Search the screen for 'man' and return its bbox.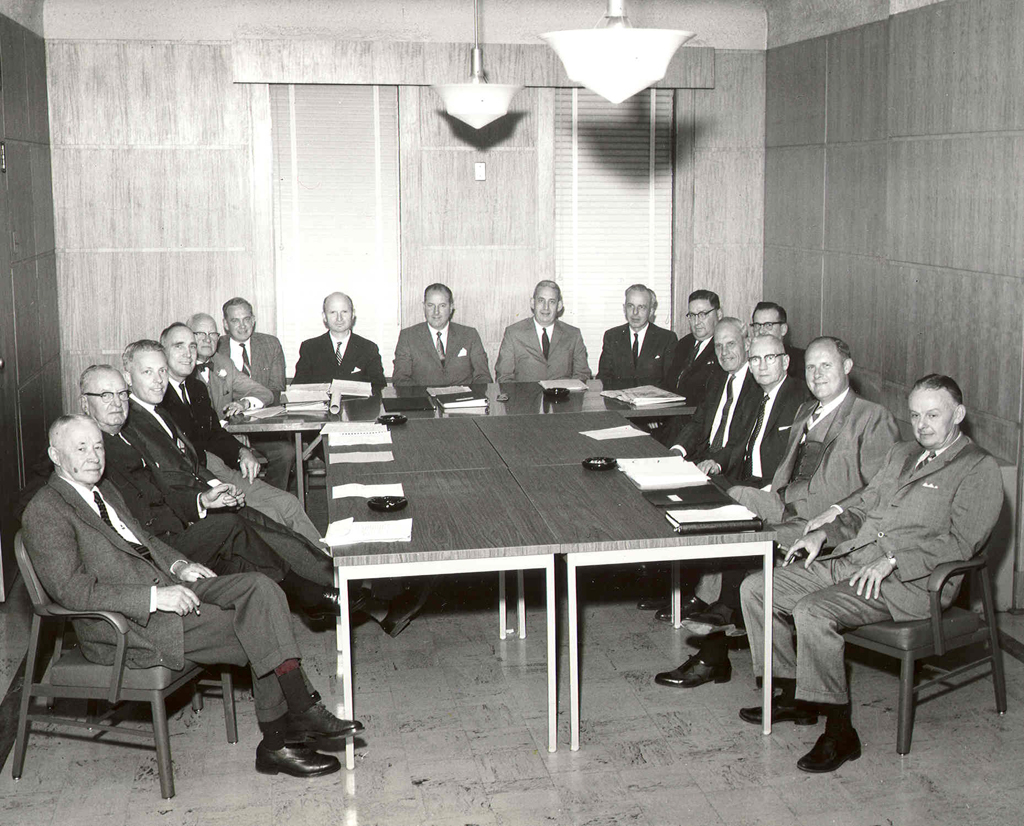
Found: 18, 405, 367, 780.
